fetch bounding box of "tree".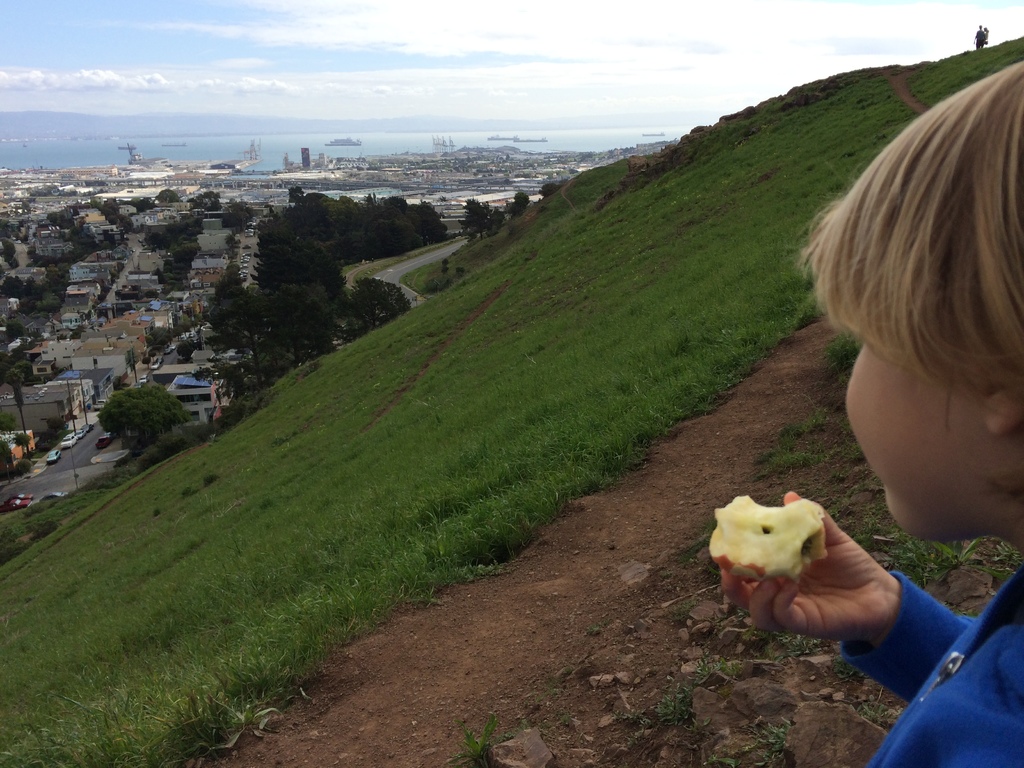
Bbox: 68:372:173:462.
